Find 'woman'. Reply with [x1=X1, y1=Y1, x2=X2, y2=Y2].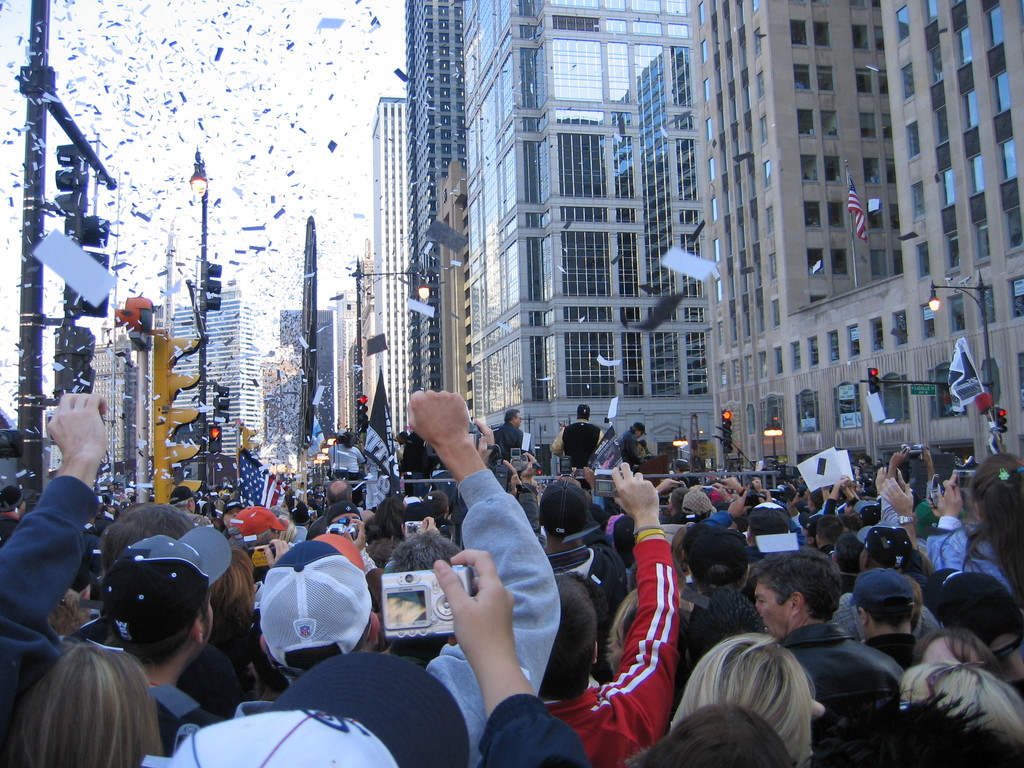
[x1=14, y1=636, x2=164, y2=767].
